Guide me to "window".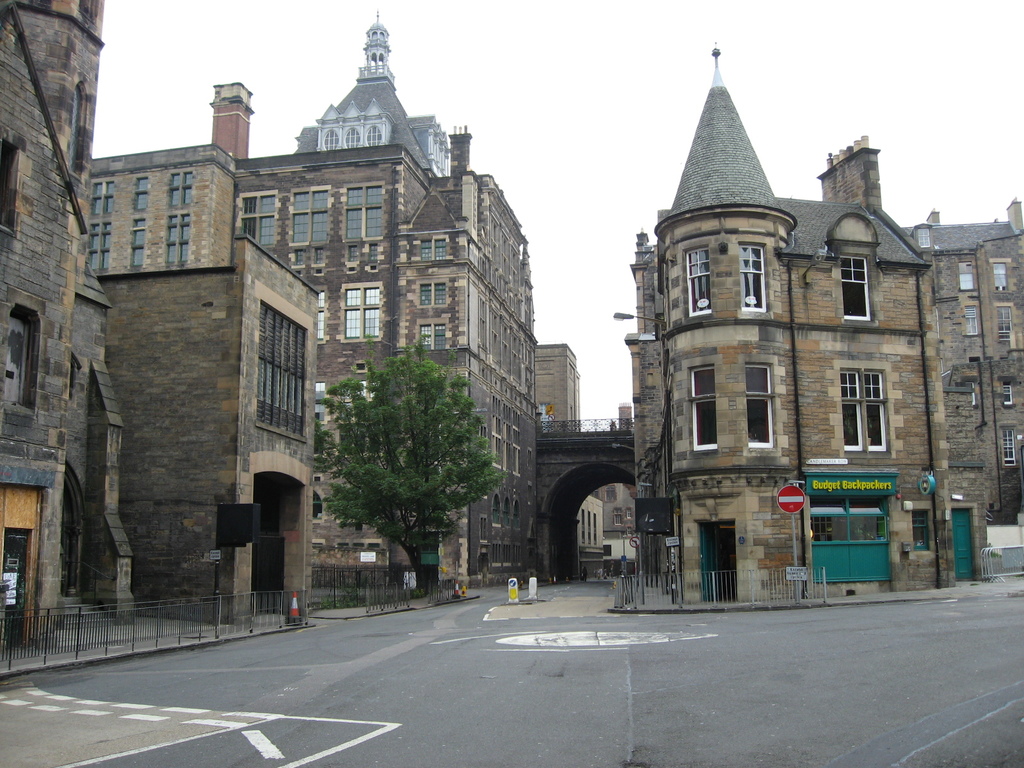
Guidance: x1=239, y1=184, x2=281, y2=253.
